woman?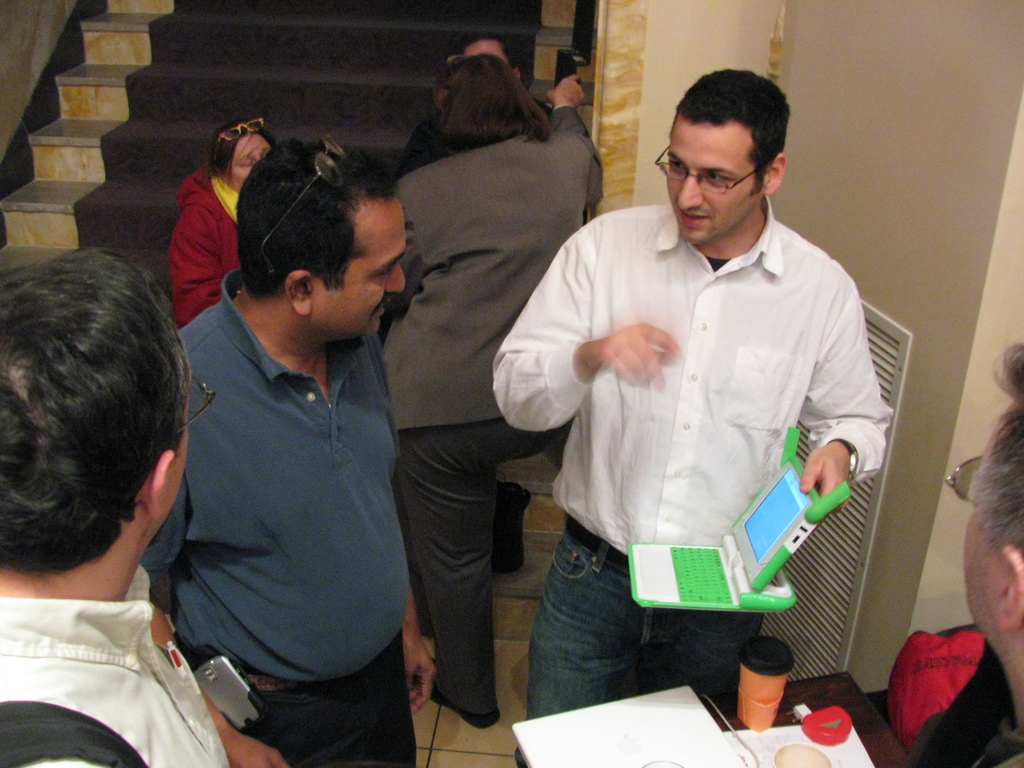
(x1=379, y1=54, x2=605, y2=730)
